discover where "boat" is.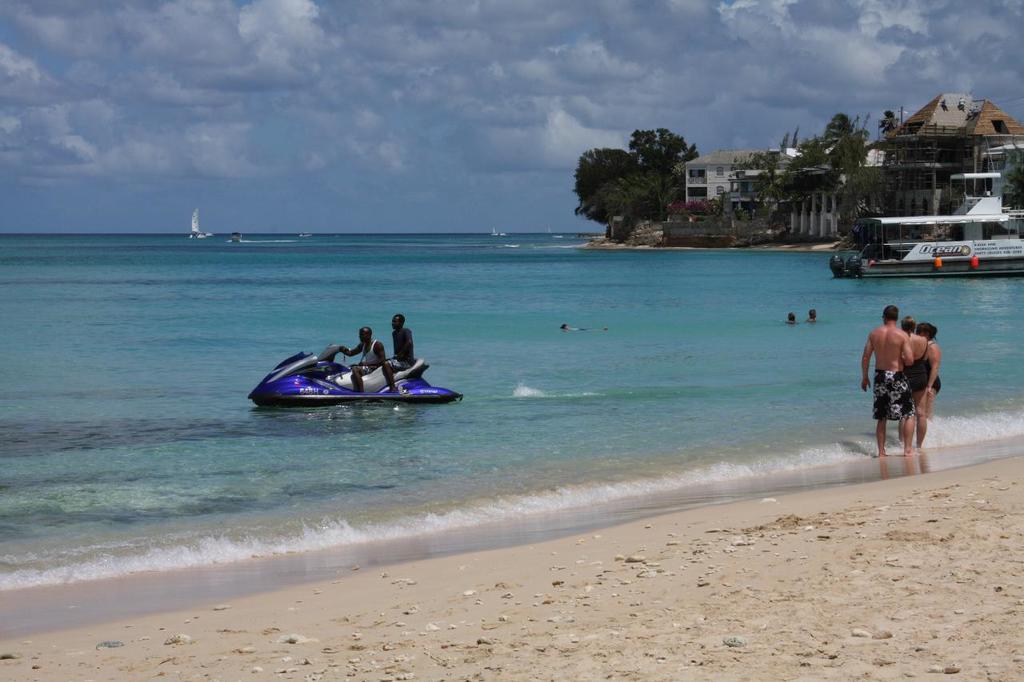
Discovered at (left=300, top=231, right=310, bottom=237).
